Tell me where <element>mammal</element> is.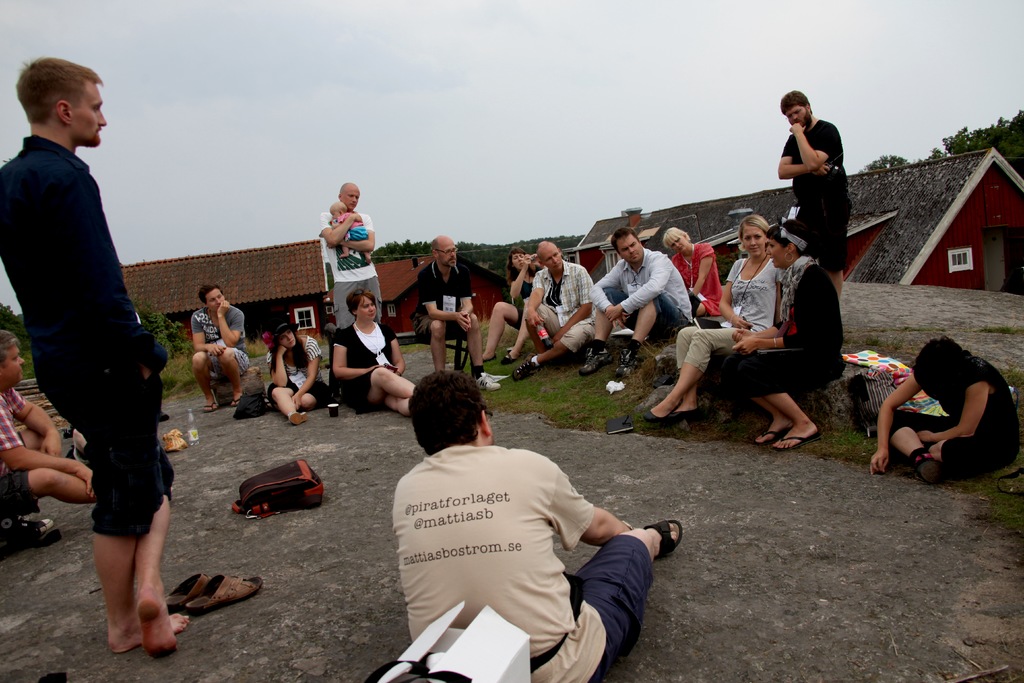
<element>mammal</element> is at <bbox>877, 344, 1009, 484</bbox>.
